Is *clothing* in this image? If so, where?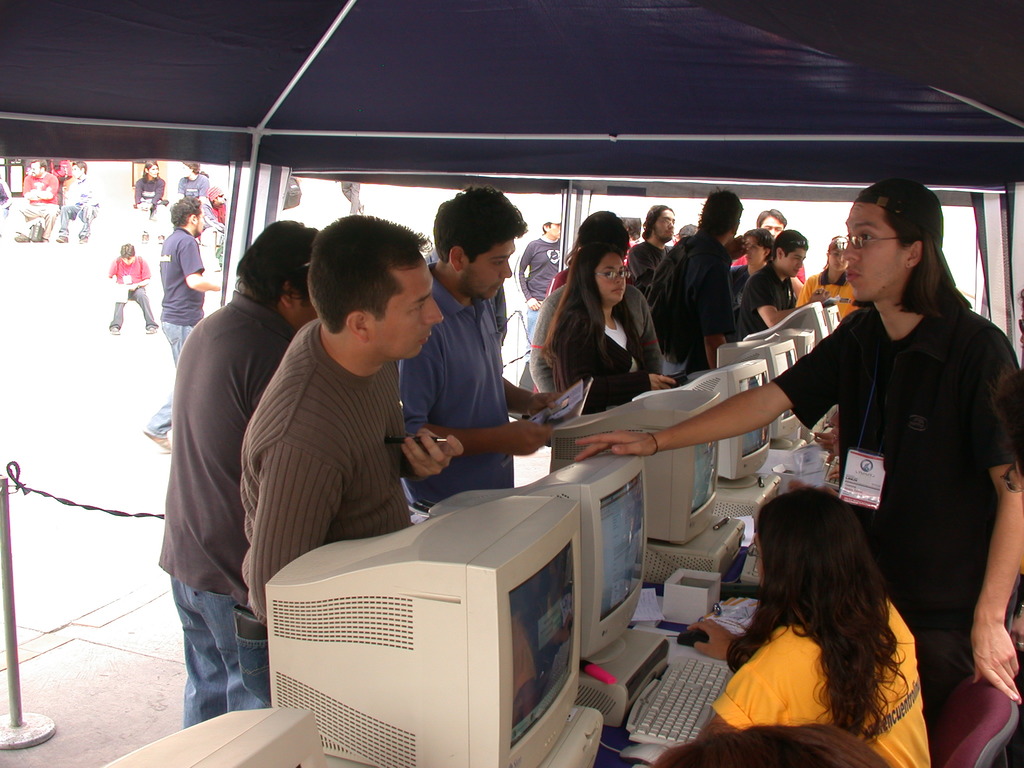
Yes, at pyautogui.locateOnScreen(396, 259, 516, 516).
